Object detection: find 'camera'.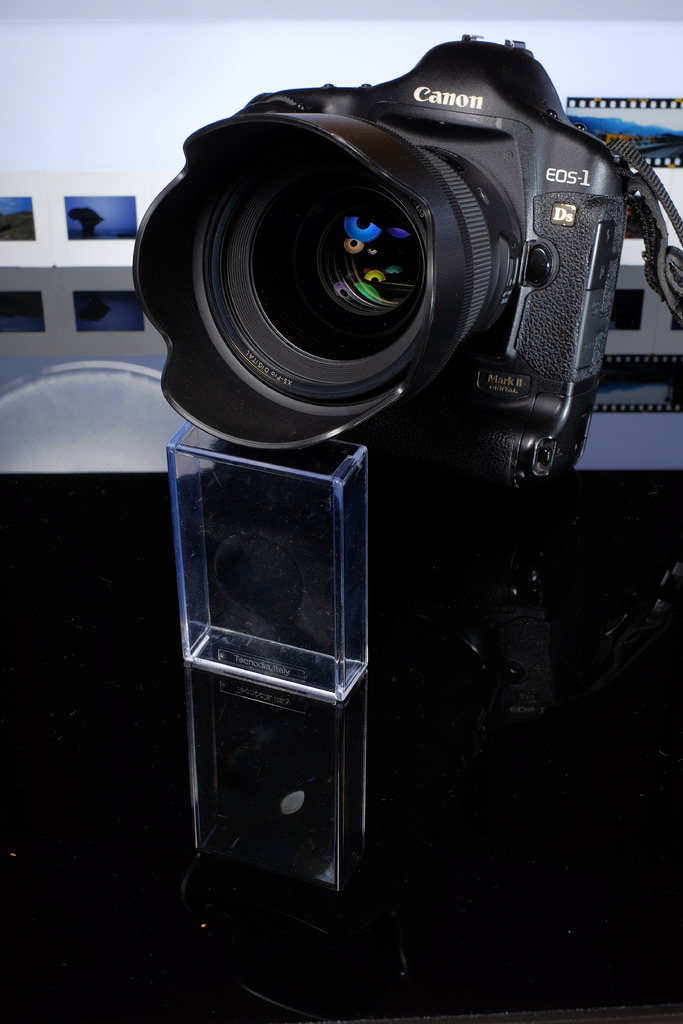
bbox=(122, 36, 621, 510).
